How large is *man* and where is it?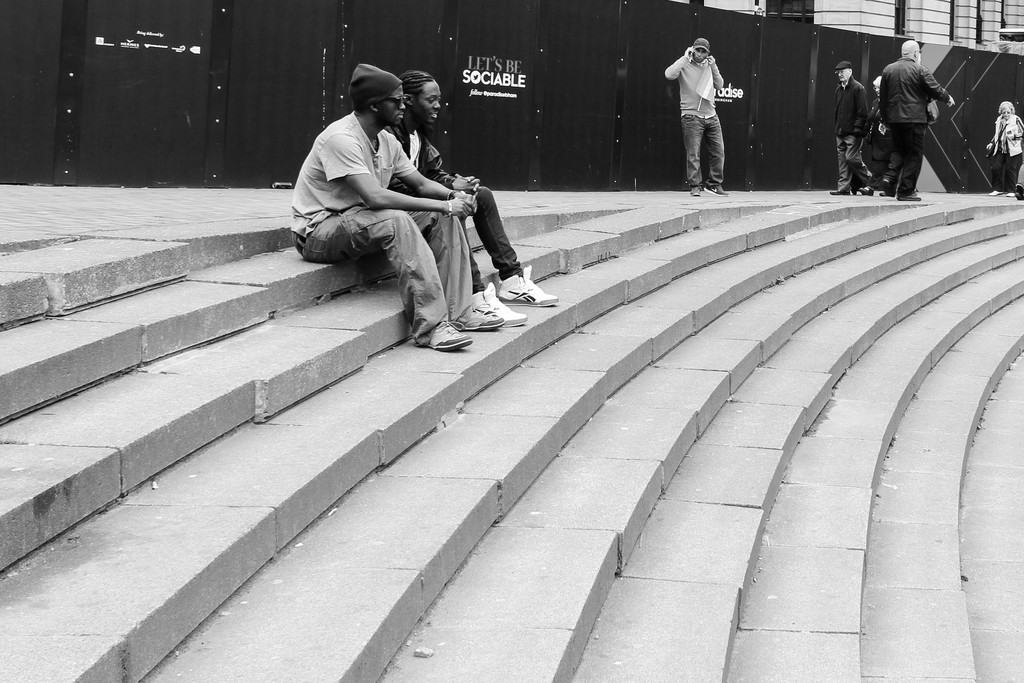
Bounding box: pyautogui.locateOnScreen(290, 63, 506, 350).
